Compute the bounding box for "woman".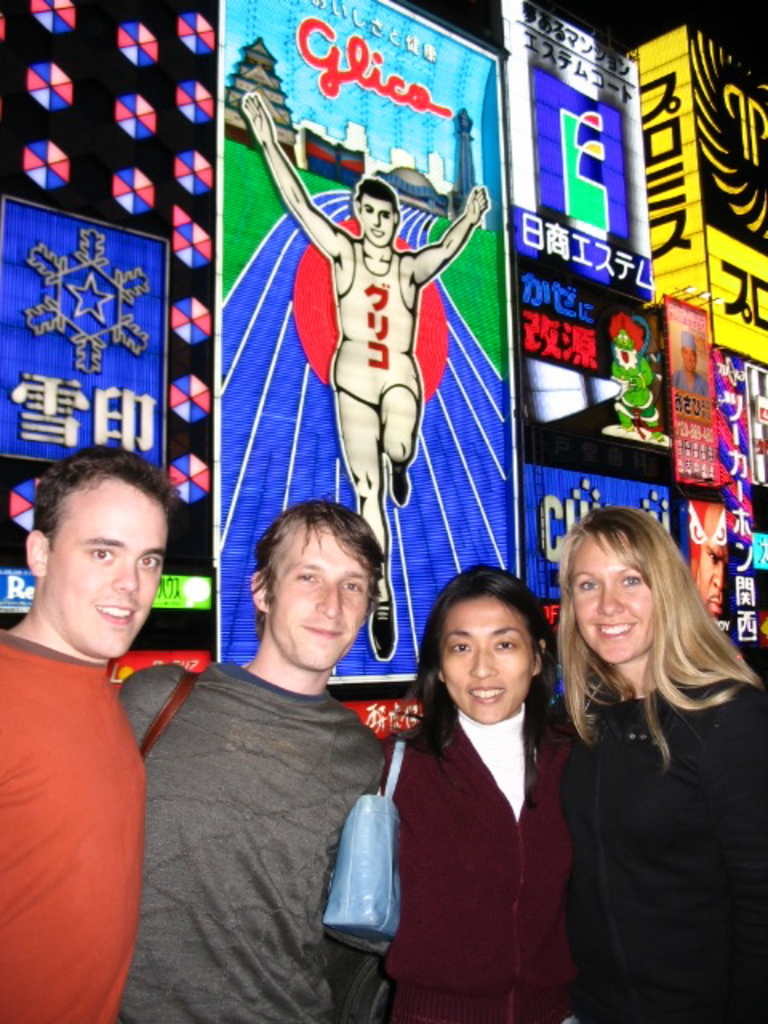
pyautogui.locateOnScreen(541, 499, 749, 1023).
